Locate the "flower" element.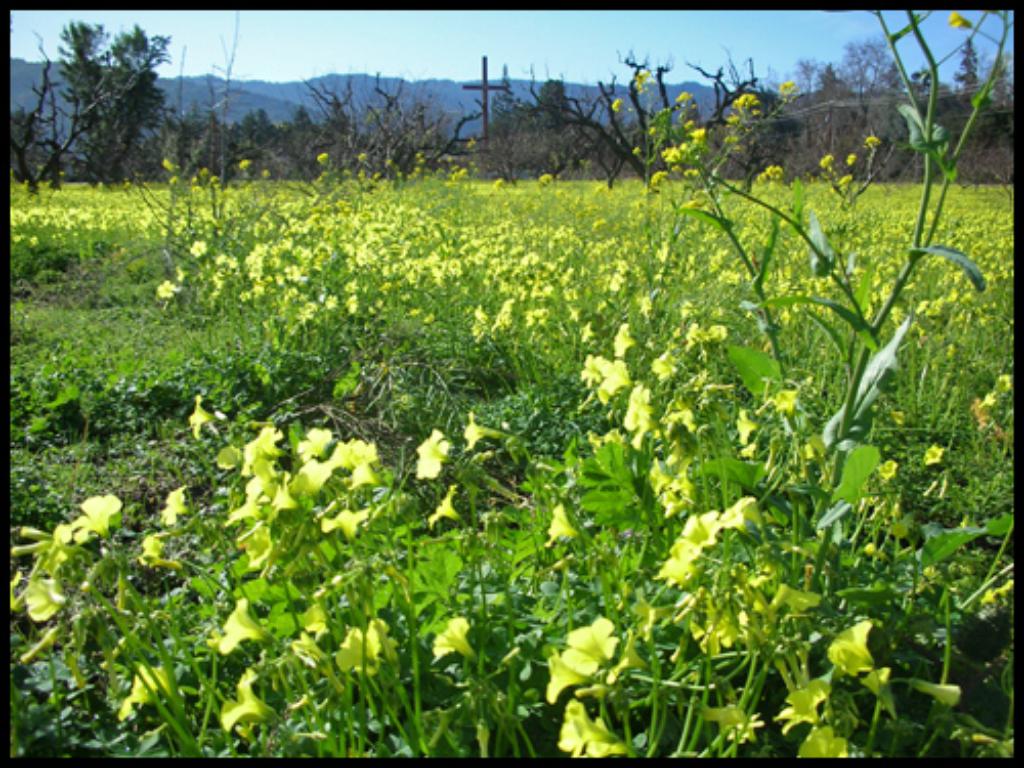
Element bbox: box=[156, 485, 184, 526].
